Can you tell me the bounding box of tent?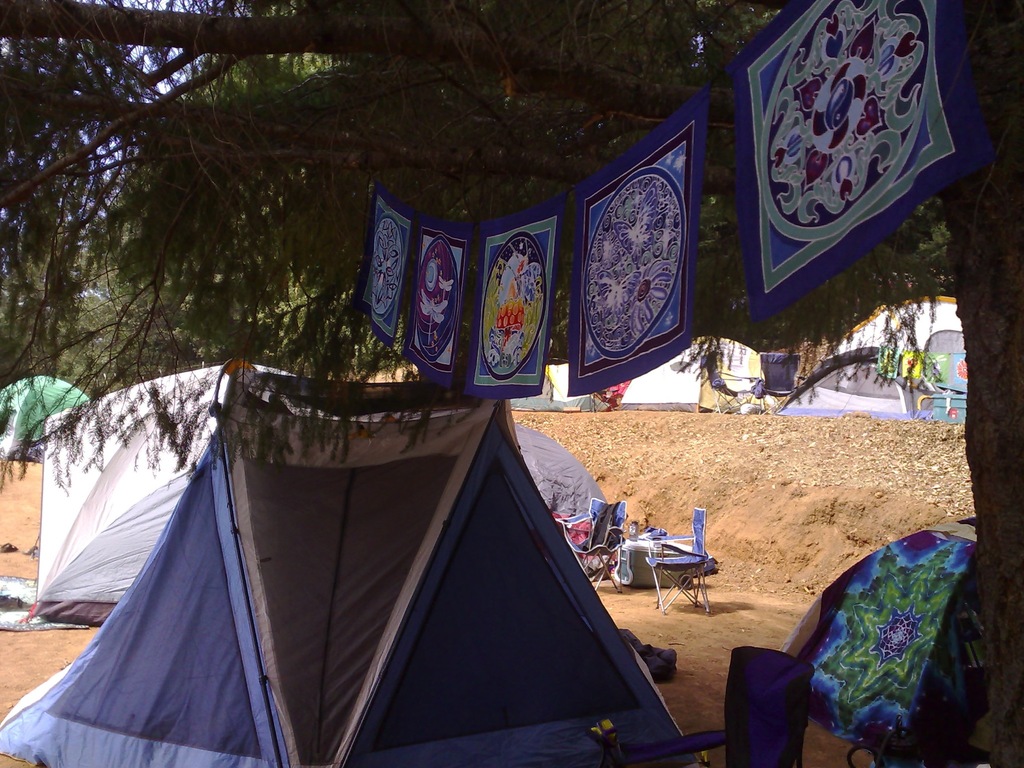
(x1=0, y1=371, x2=100, y2=451).
